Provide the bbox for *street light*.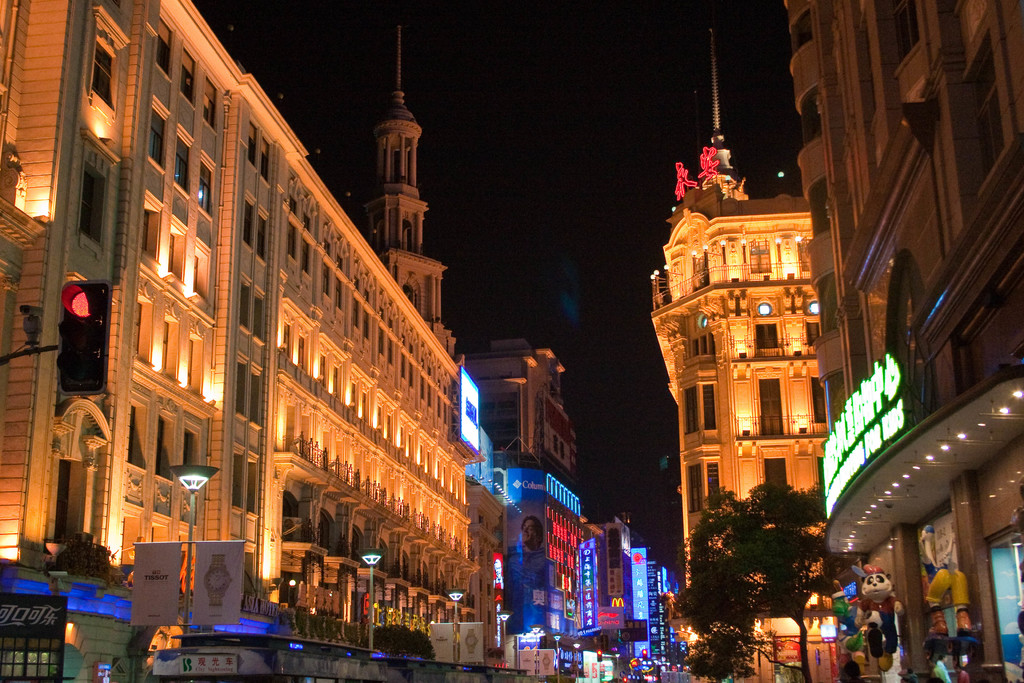
[left=450, top=588, right=467, bottom=660].
